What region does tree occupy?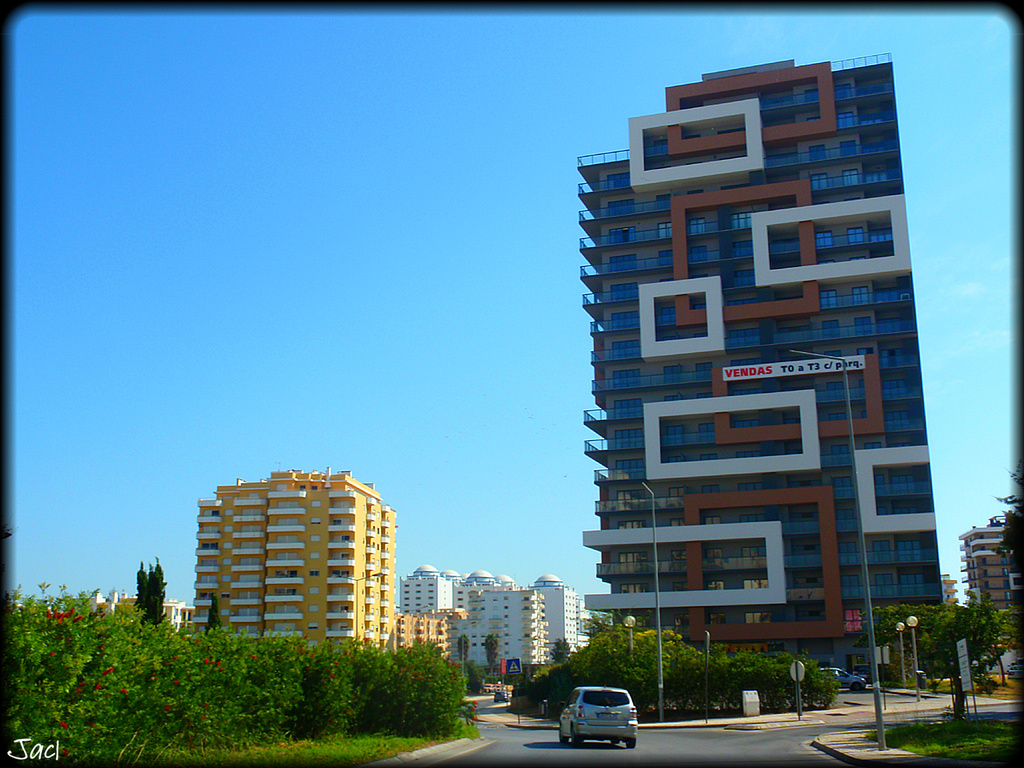
(left=135, top=553, right=172, bottom=626).
